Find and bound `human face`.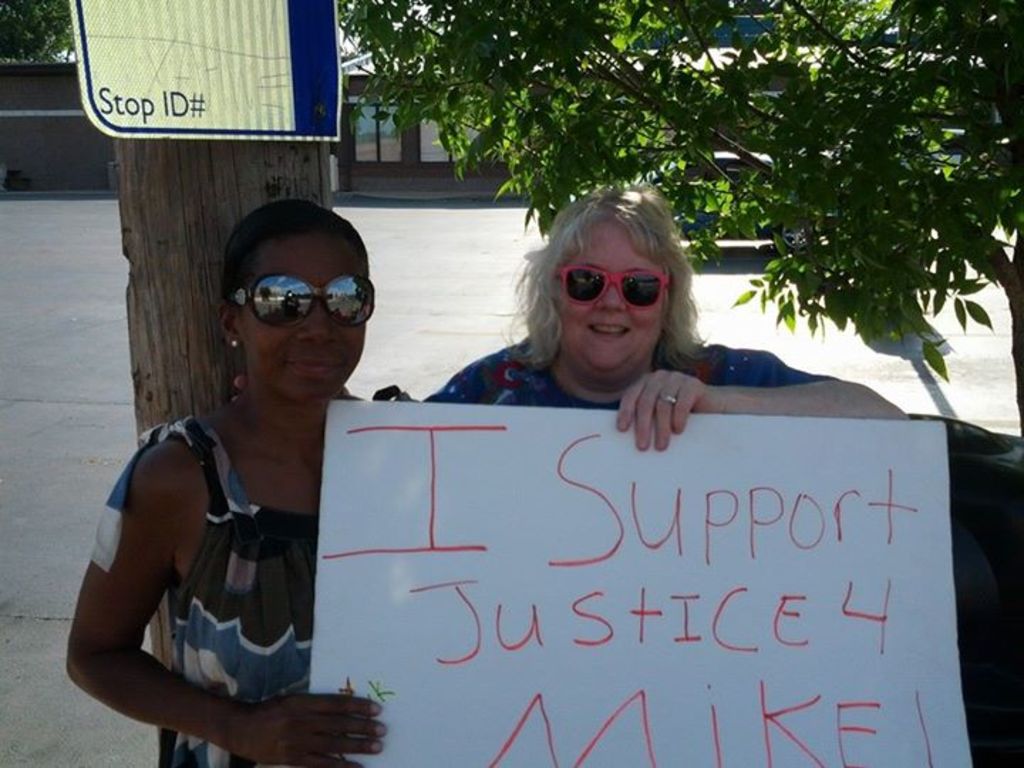
Bound: 558 225 667 370.
